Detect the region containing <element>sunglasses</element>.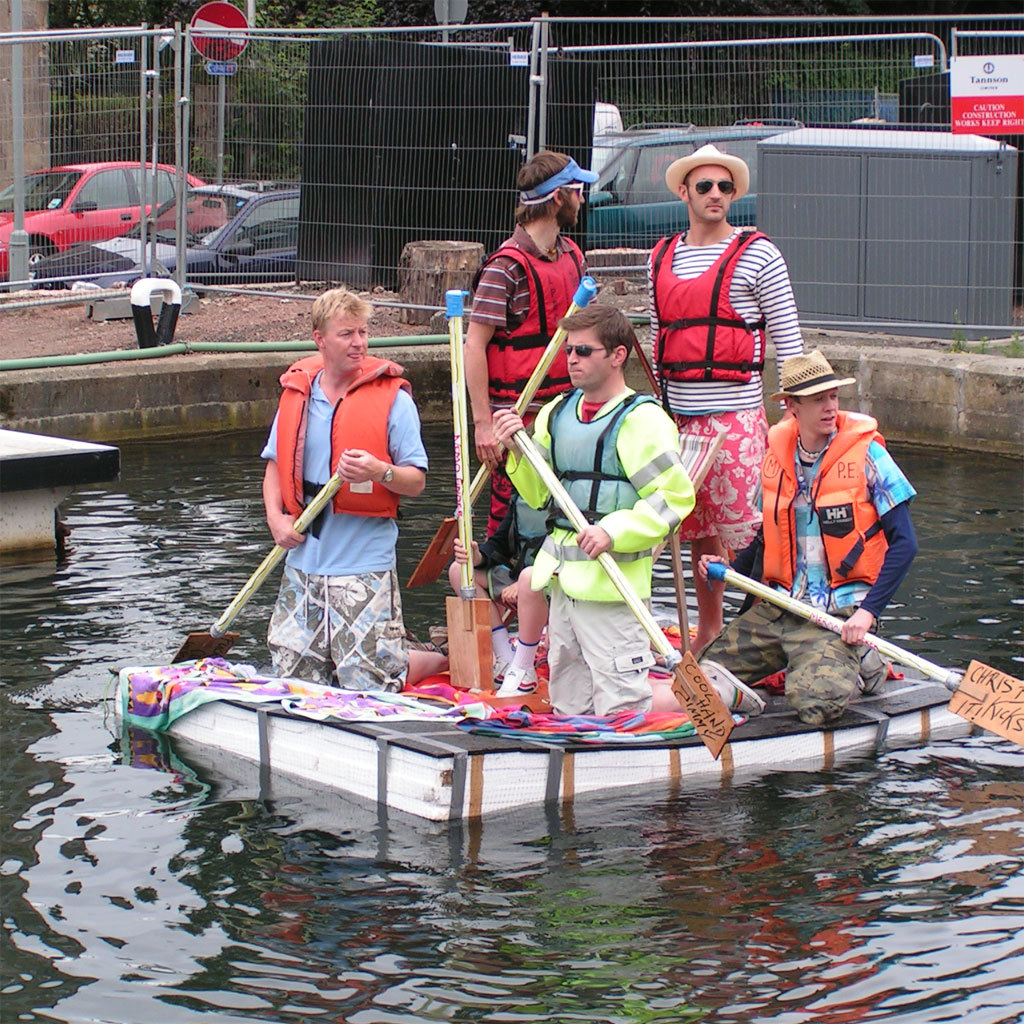
<bbox>565, 344, 611, 358</bbox>.
